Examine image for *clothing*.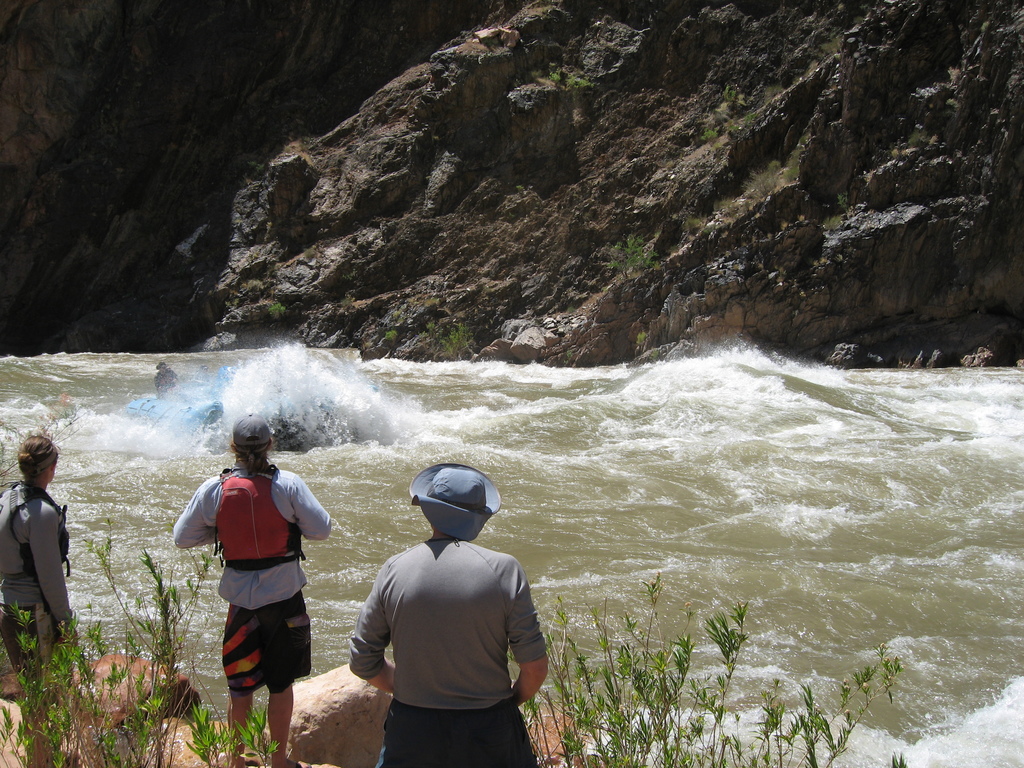
Examination result: {"x1": 166, "y1": 462, "x2": 338, "y2": 701}.
